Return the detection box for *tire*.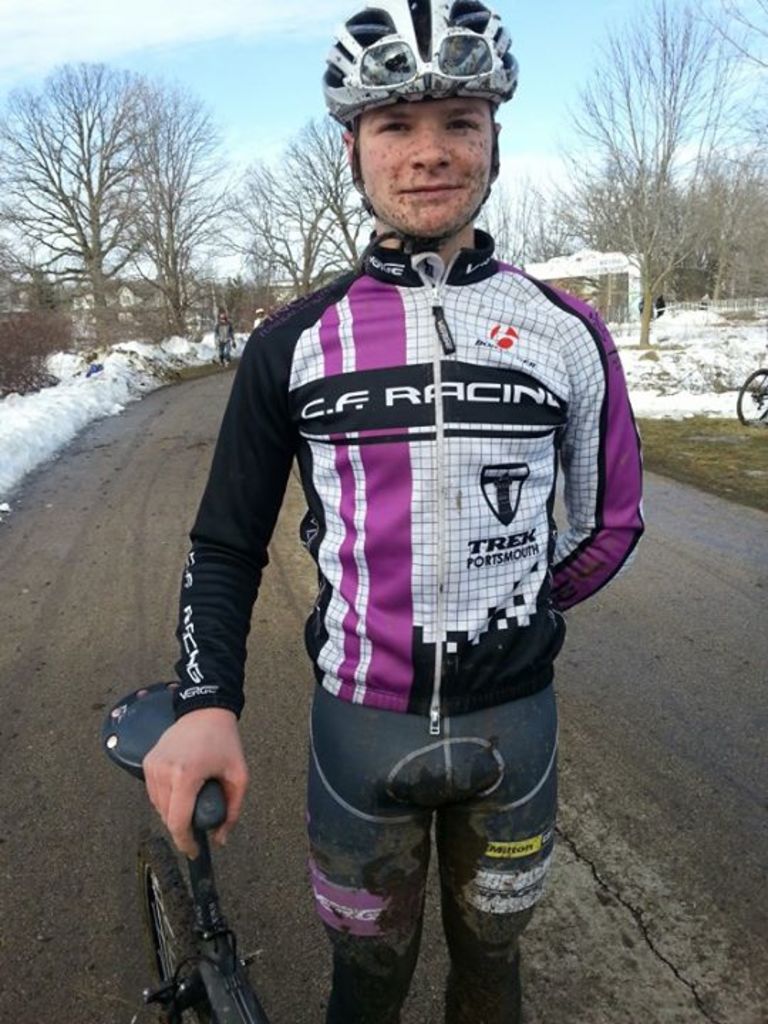
locate(738, 367, 767, 421).
